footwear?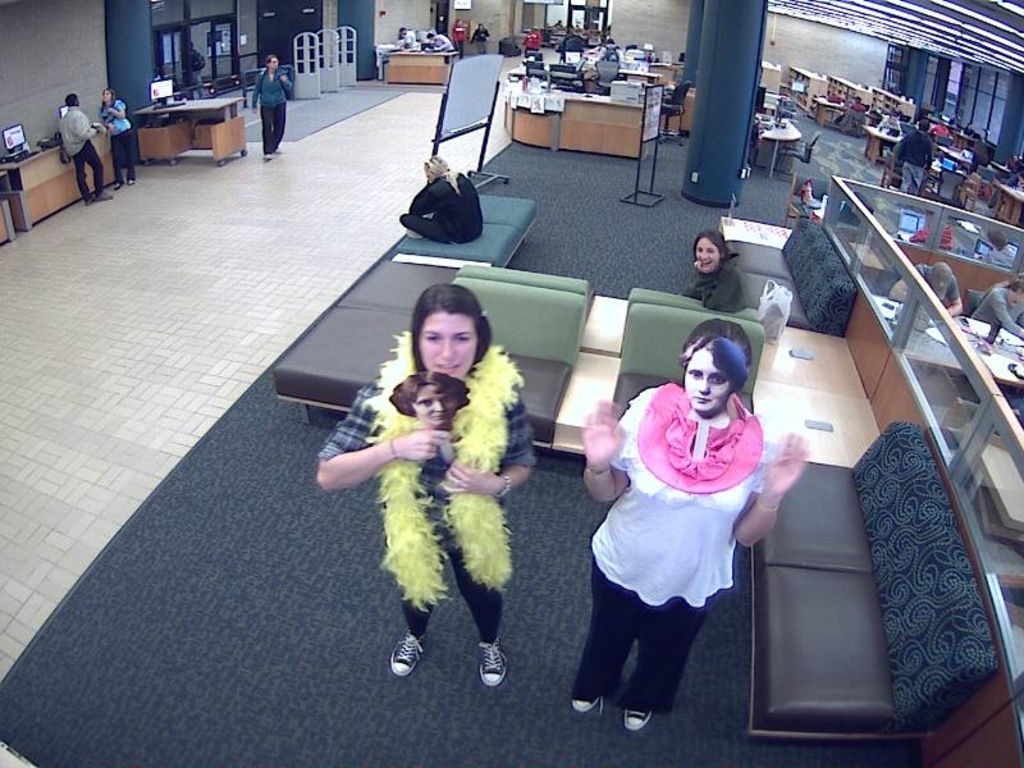
(left=572, top=700, right=602, bottom=712)
